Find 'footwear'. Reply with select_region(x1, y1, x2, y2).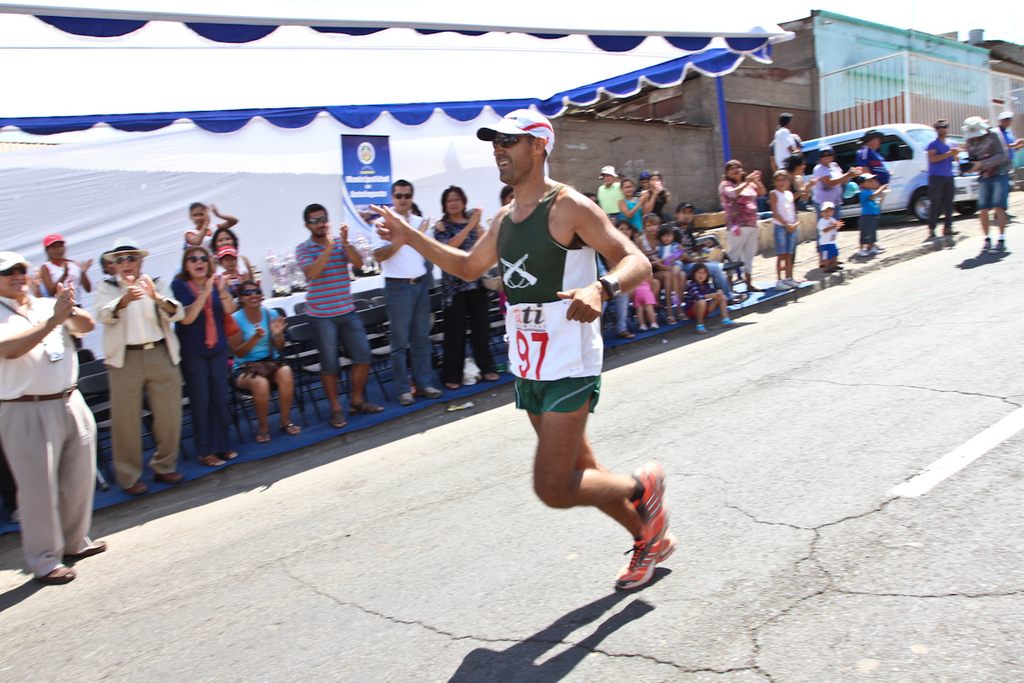
select_region(67, 539, 107, 559).
